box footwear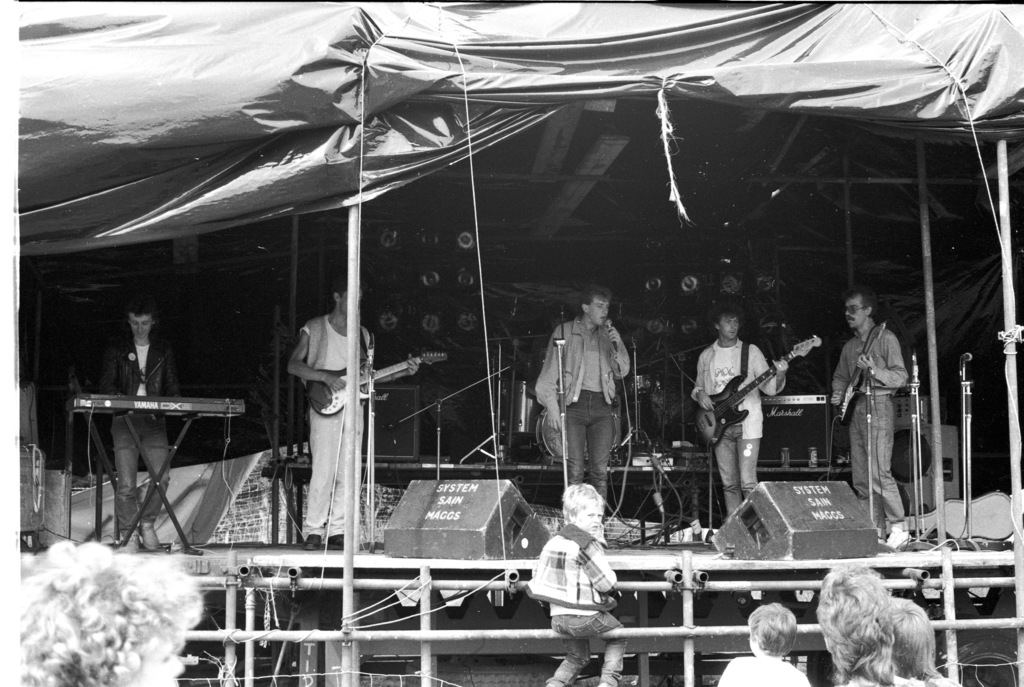
box(887, 517, 911, 546)
